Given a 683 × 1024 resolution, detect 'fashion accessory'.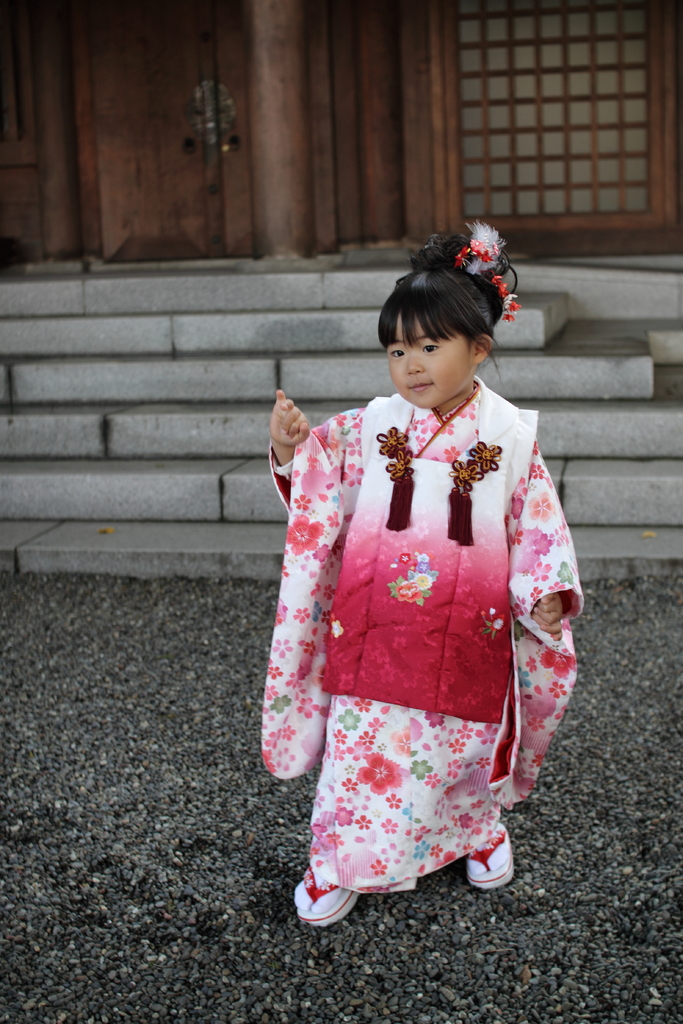
294/863/361/925.
